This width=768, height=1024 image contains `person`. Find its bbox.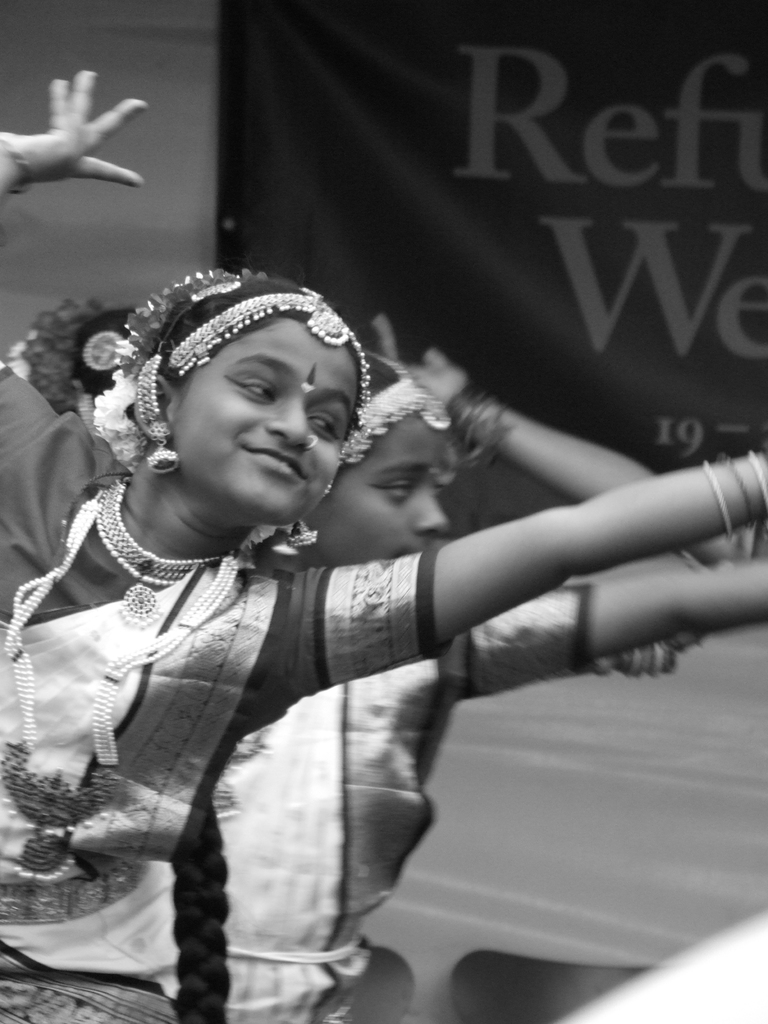
<region>361, 314, 767, 582</region>.
